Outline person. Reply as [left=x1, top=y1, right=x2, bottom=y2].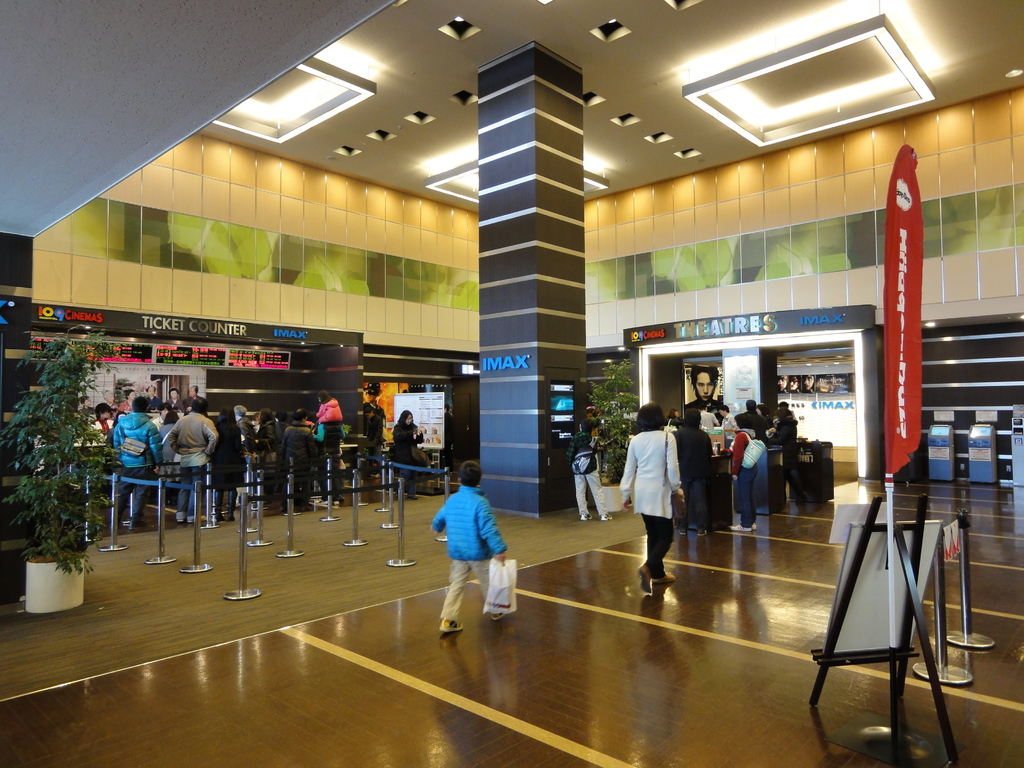
[left=790, top=374, right=803, bottom=390].
